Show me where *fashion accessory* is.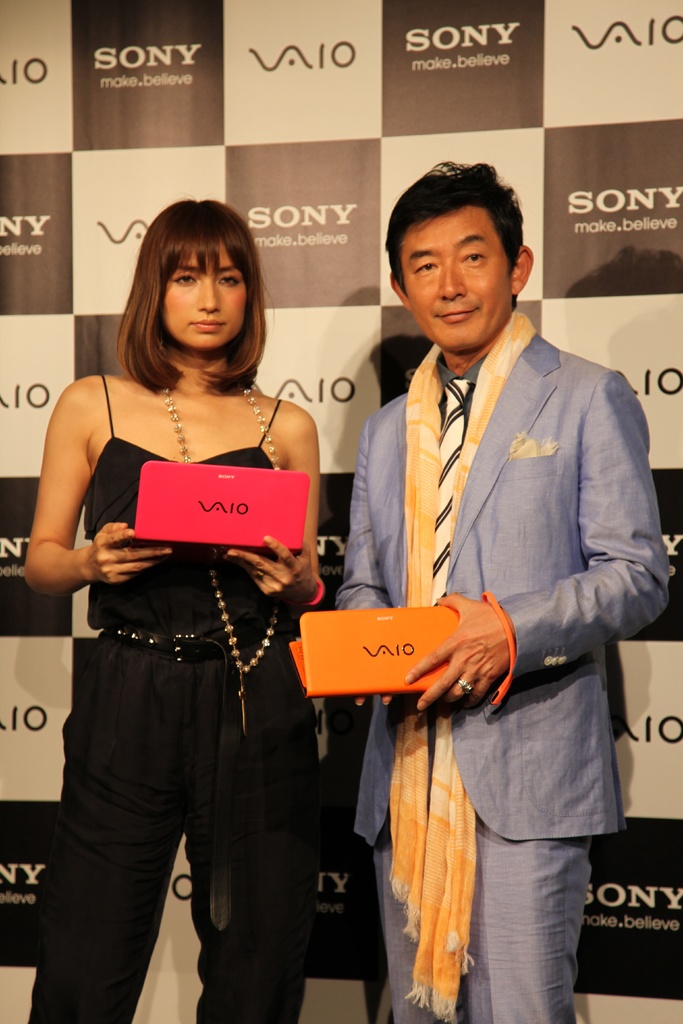
*fashion accessory* is at 160:383:279:738.
